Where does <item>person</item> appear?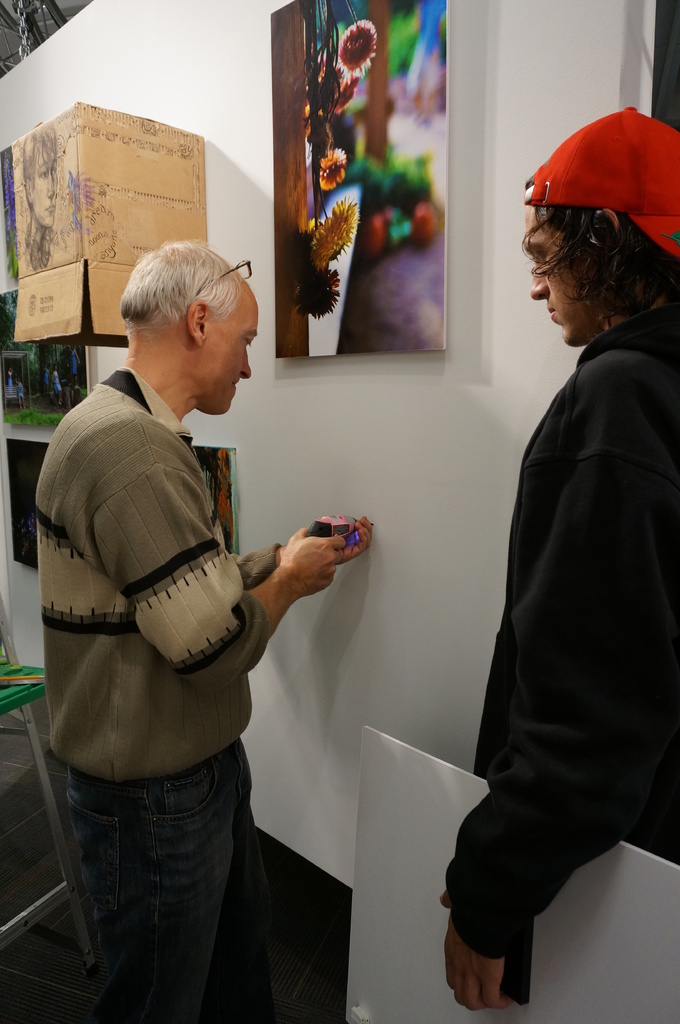
Appears at x1=441, y1=104, x2=679, y2=1016.
